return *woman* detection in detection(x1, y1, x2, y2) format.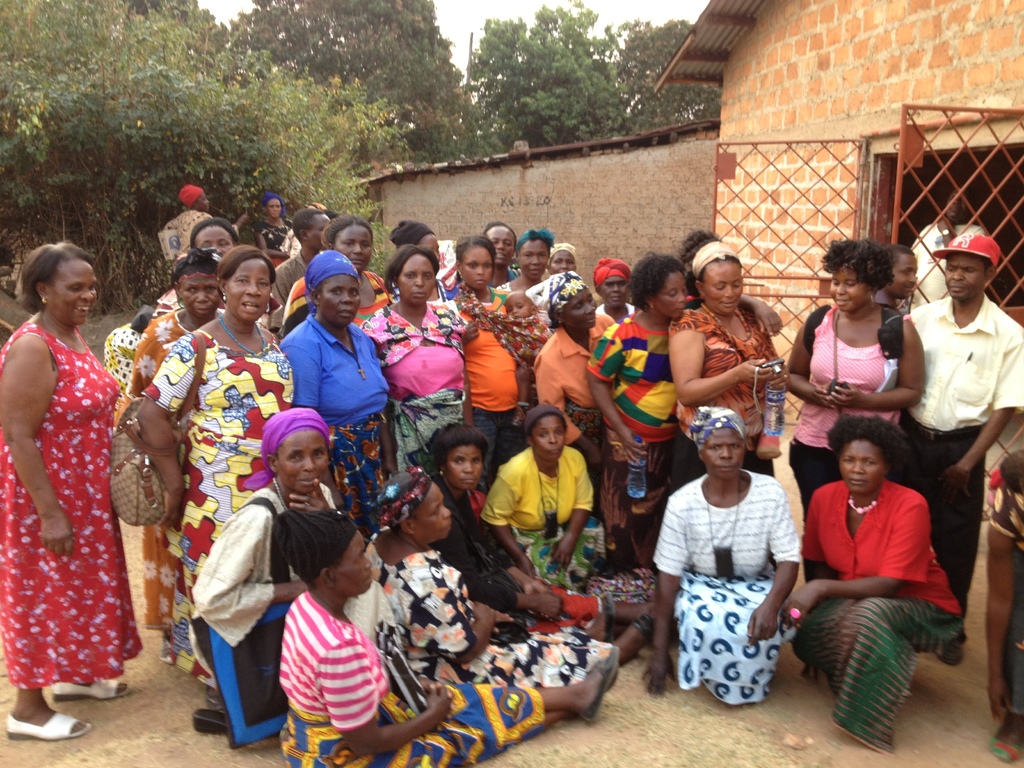
detection(102, 321, 154, 393).
